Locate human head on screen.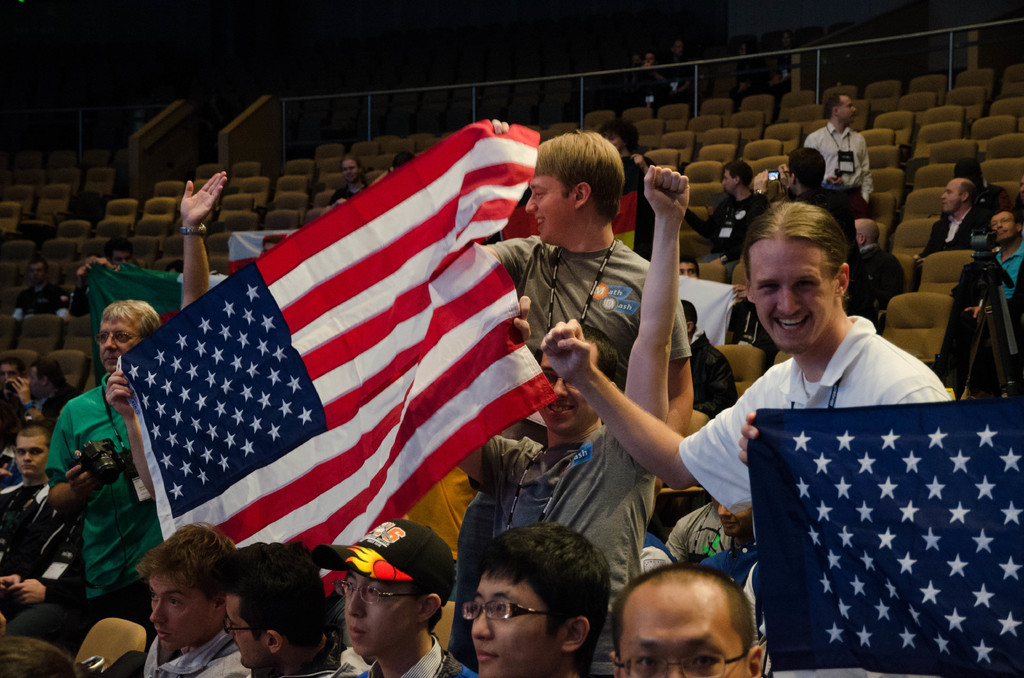
On screen at select_region(745, 195, 852, 353).
